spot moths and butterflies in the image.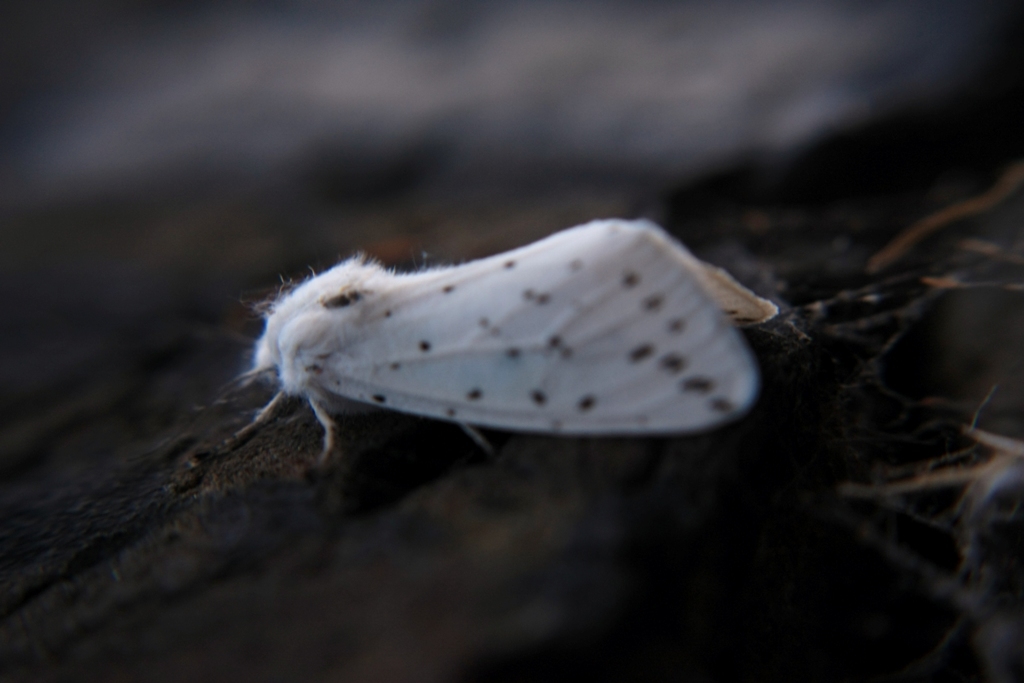
moths and butterflies found at (121,212,786,484).
